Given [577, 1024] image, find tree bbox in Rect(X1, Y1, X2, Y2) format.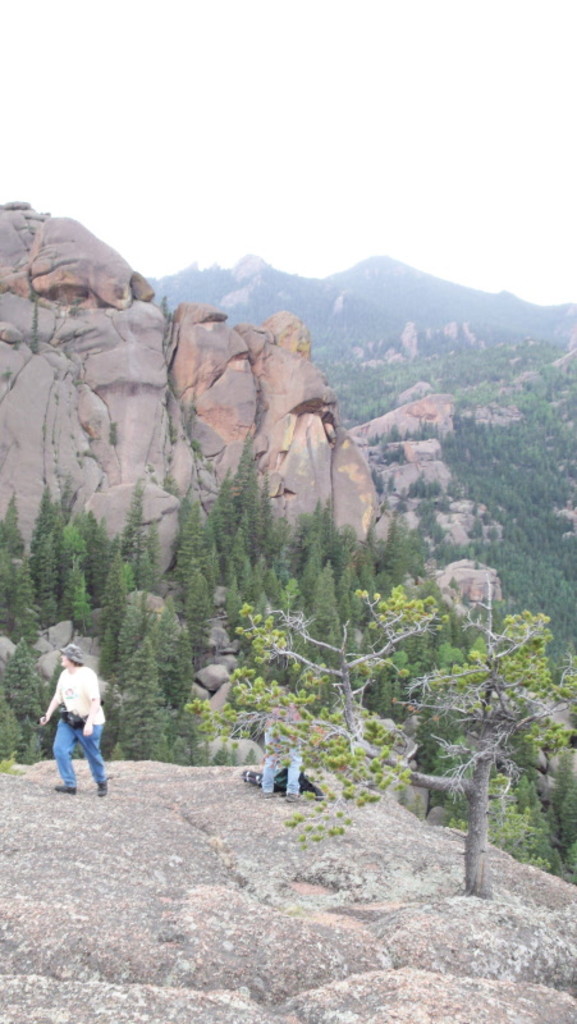
Rect(182, 584, 576, 899).
